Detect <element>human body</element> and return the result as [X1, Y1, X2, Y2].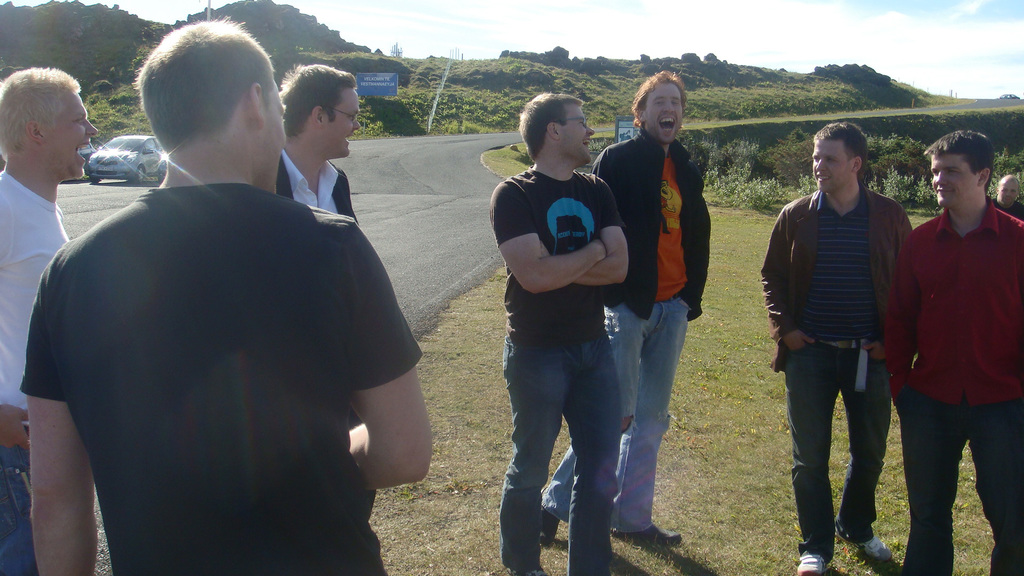
[991, 197, 1023, 218].
